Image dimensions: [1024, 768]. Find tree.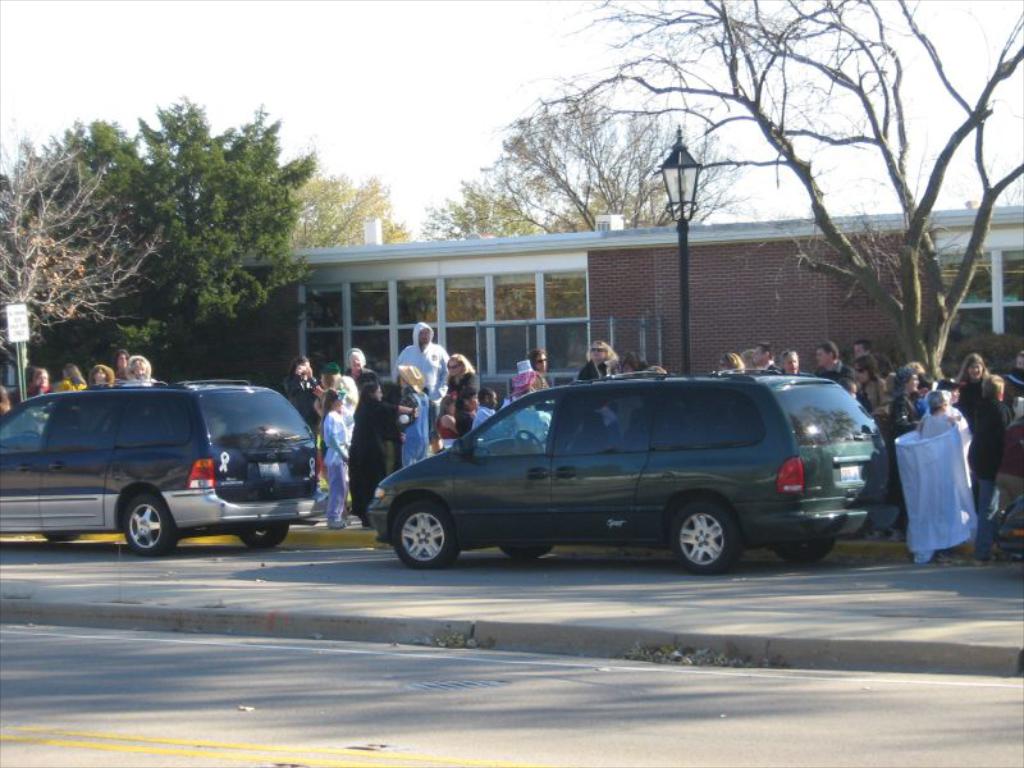
0,92,315,328.
